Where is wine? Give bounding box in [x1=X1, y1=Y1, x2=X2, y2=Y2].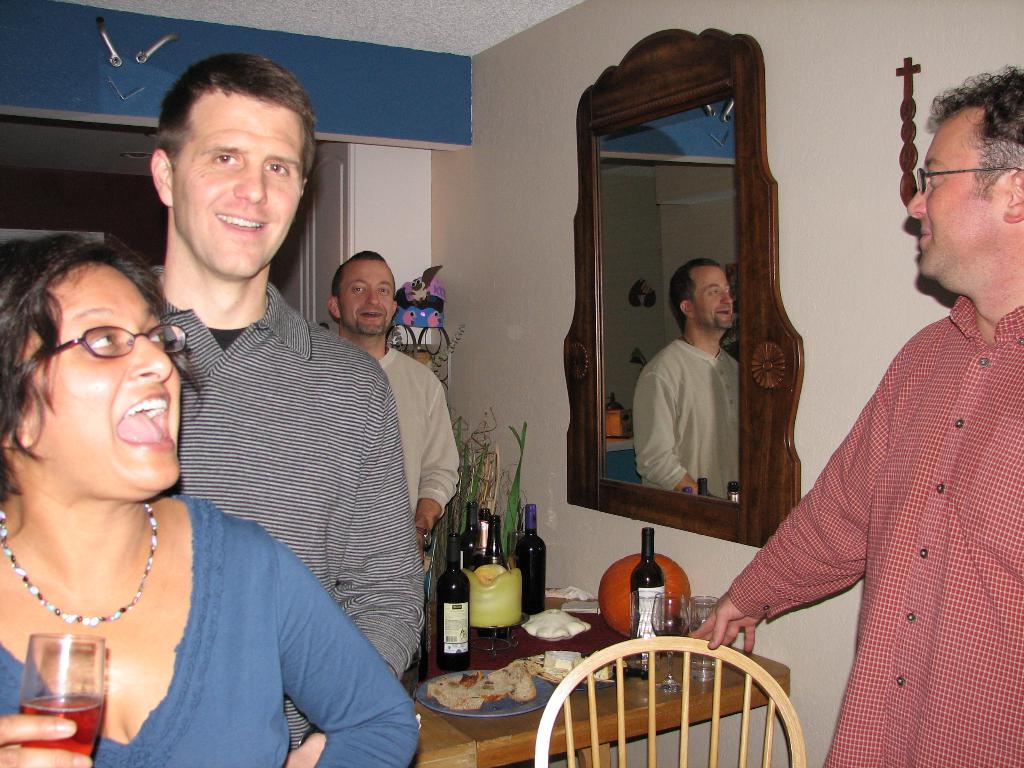
[x1=477, y1=516, x2=512, y2=636].
